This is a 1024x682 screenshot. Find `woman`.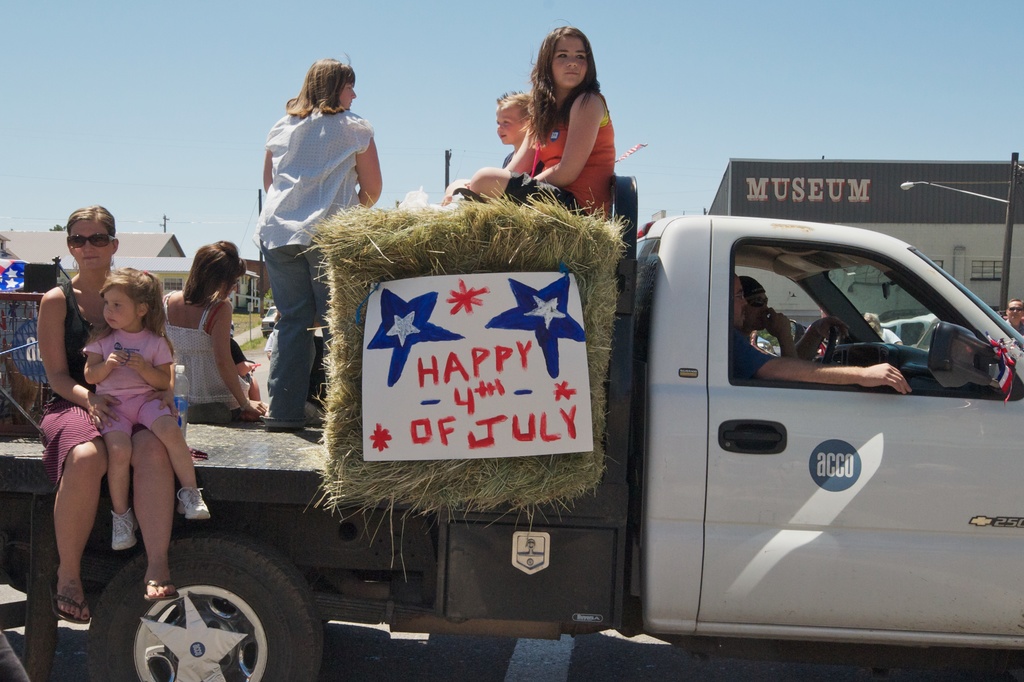
Bounding box: 252,52,384,437.
